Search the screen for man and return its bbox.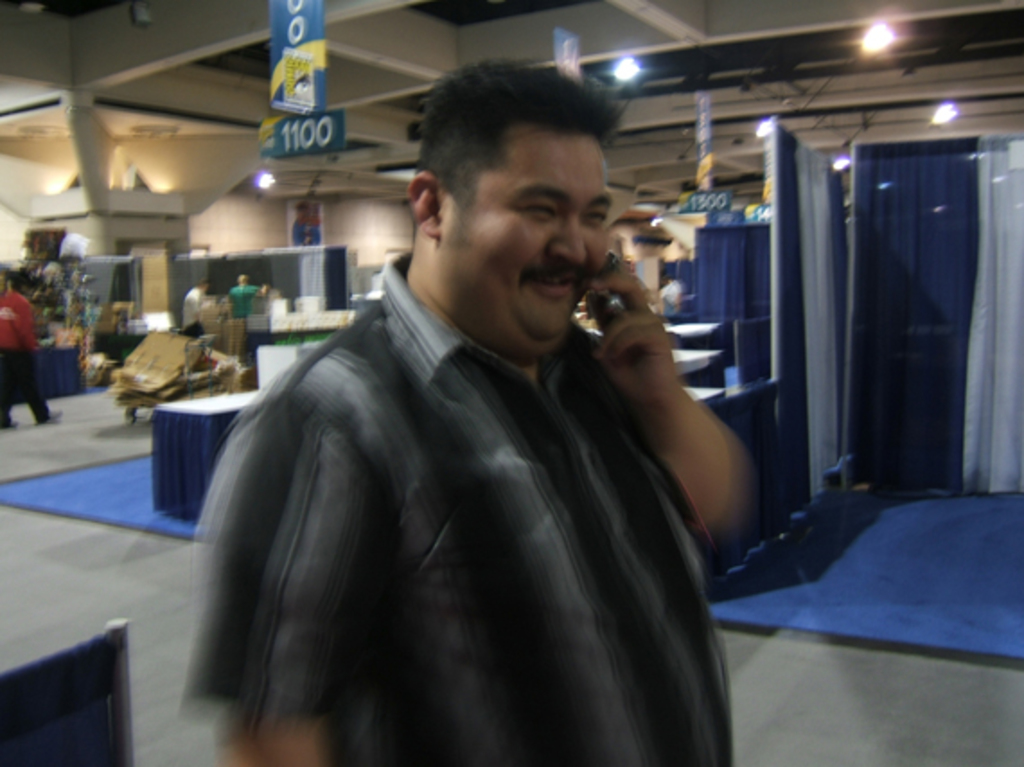
Found: (x1=223, y1=275, x2=262, y2=357).
